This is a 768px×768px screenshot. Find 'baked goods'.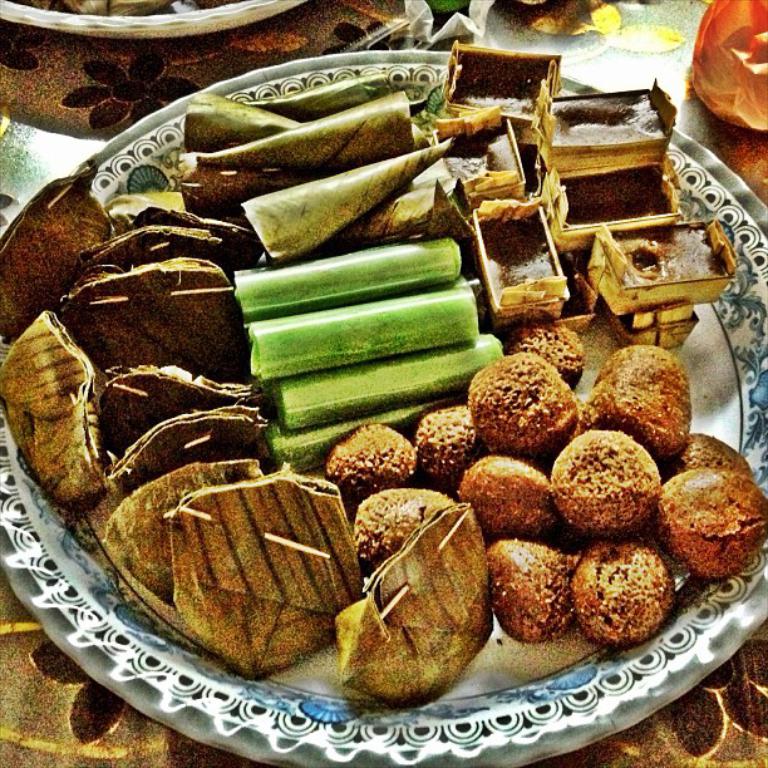
Bounding box: pyautogui.locateOnScreen(461, 452, 555, 545).
